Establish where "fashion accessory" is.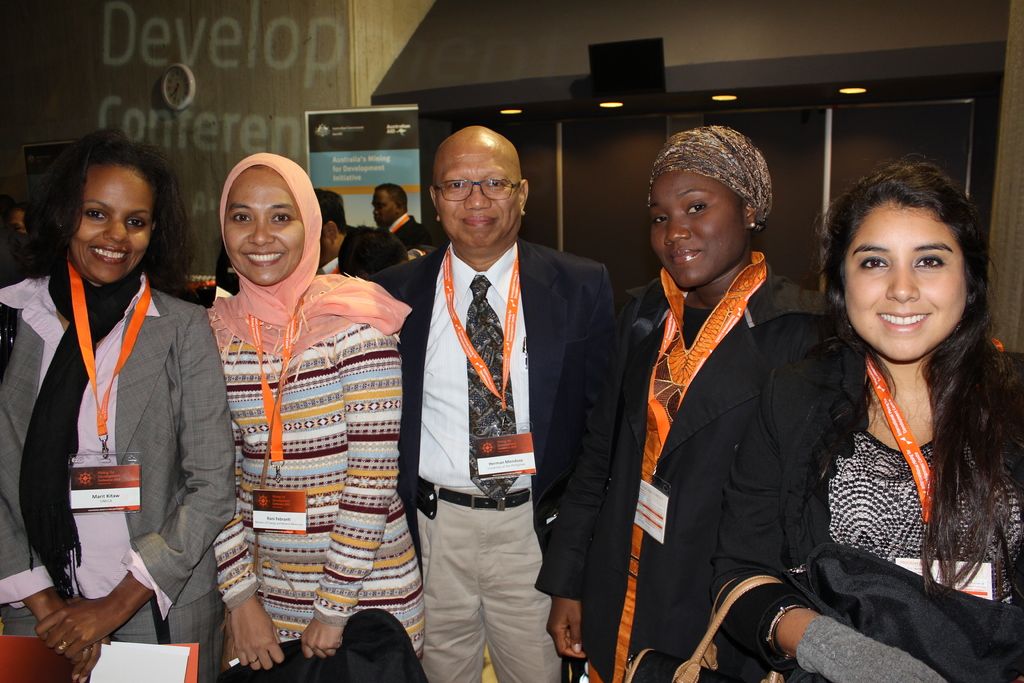
Established at locate(633, 298, 748, 547).
